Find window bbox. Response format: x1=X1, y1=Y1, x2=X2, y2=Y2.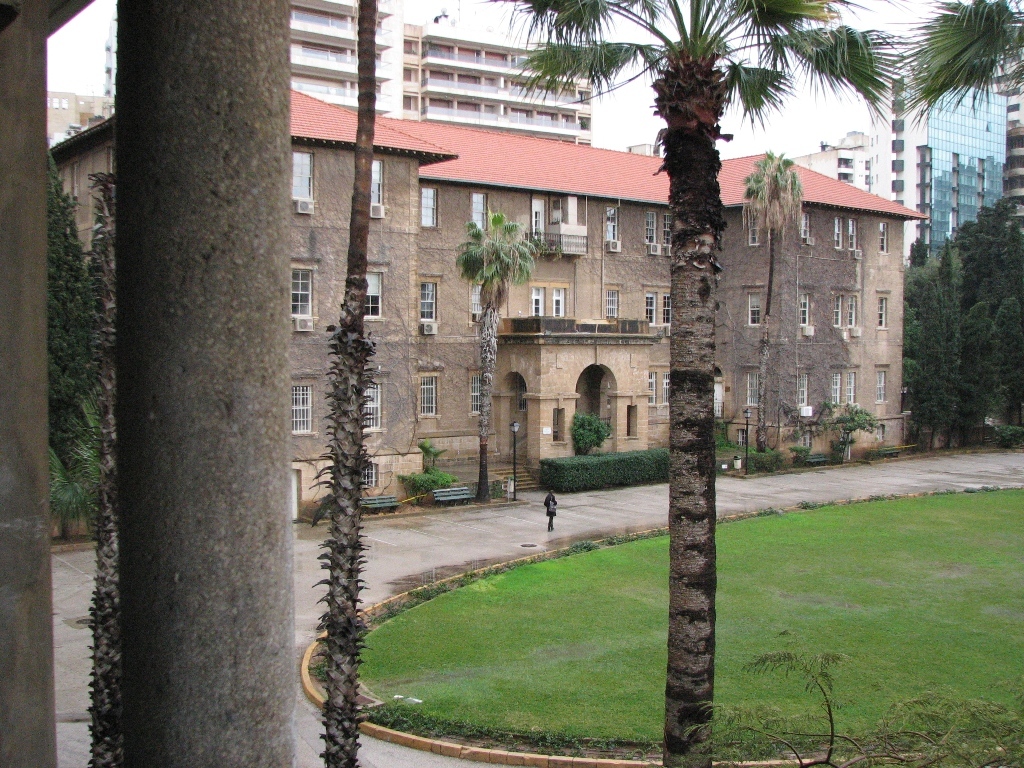
x1=845, y1=217, x2=855, y2=251.
